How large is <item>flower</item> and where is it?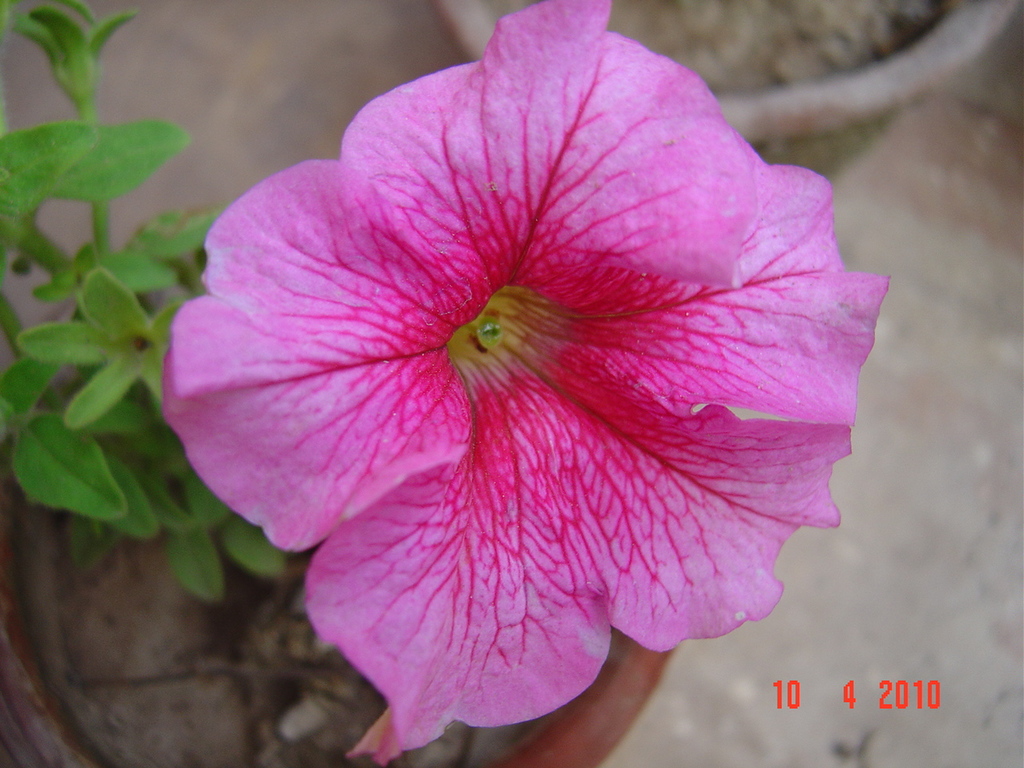
Bounding box: crop(155, 14, 873, 731).
